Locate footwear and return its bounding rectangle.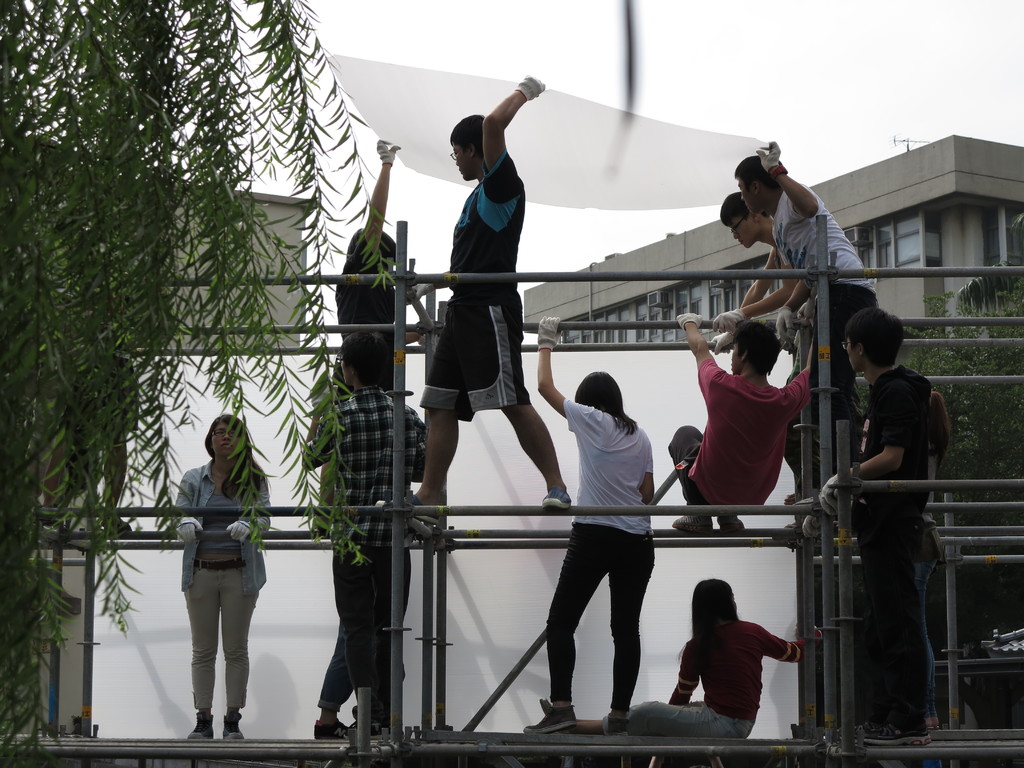
rect(838, 721, 934, 748).
